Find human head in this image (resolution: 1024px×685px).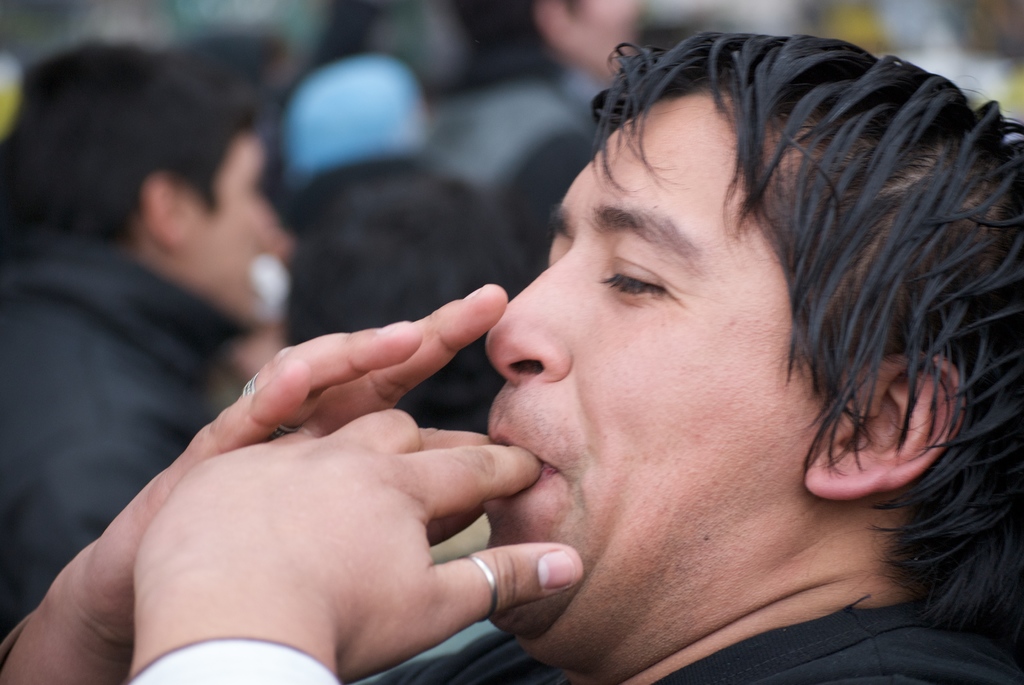
l=0, t=45, r=298, b=332.
